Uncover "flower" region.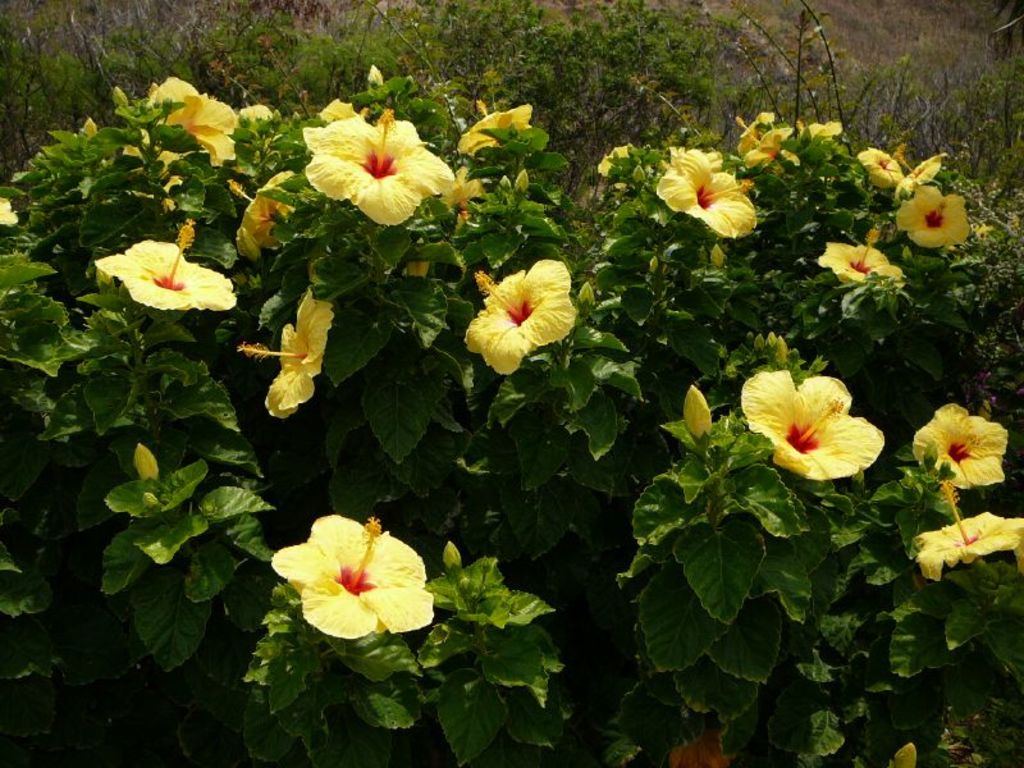
Uncovered: [657,147,759,237].
